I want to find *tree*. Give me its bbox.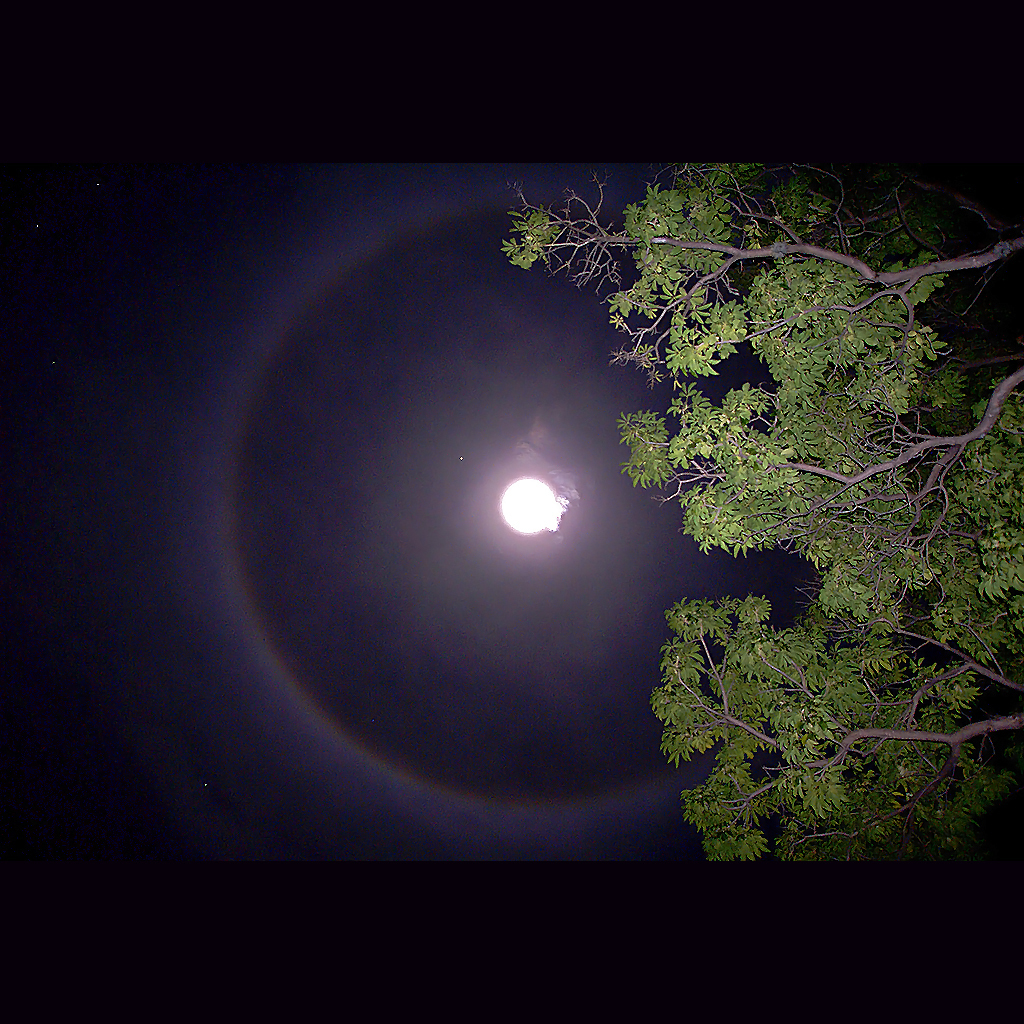
detection(583, 166, 1003, 874).
